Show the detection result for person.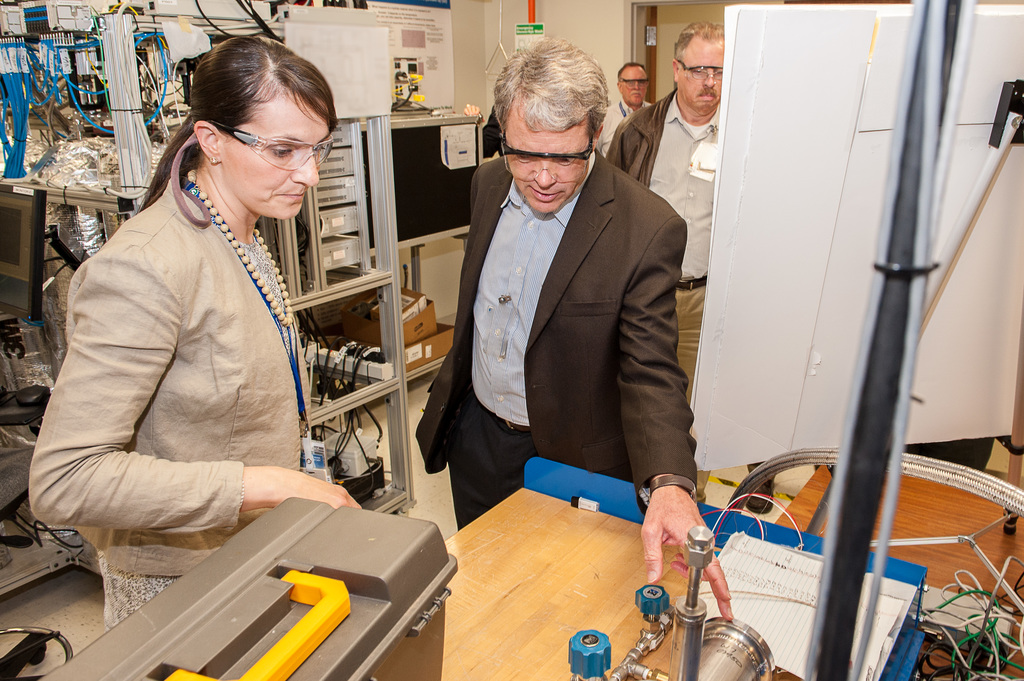
left=594, top=63, right=660, bottom=163.
